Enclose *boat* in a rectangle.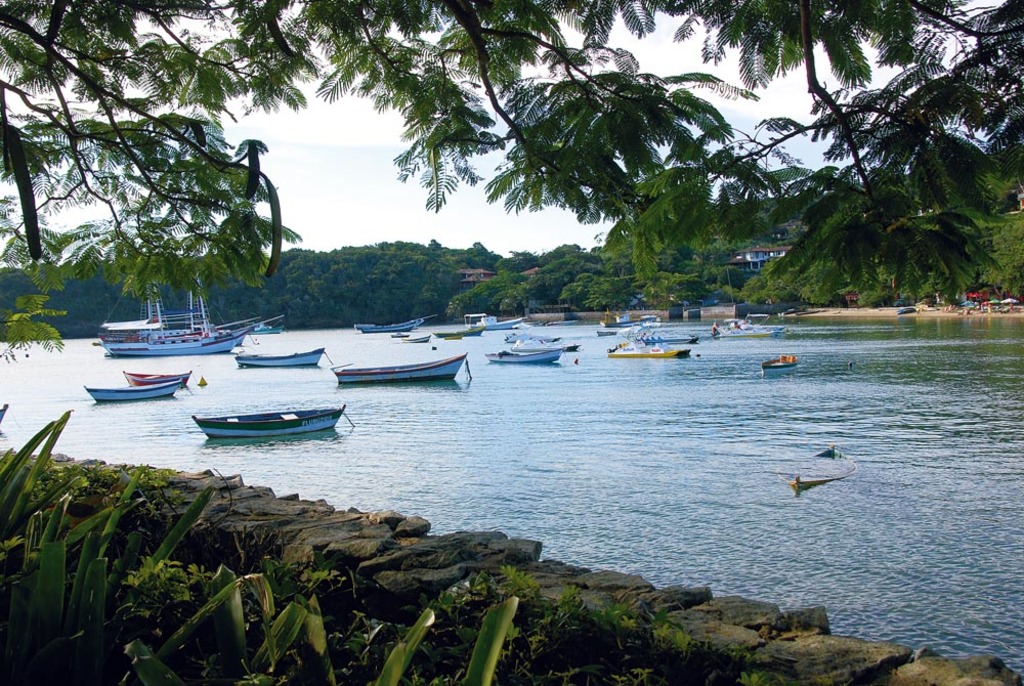
locate(93, 276, 285, 357).
